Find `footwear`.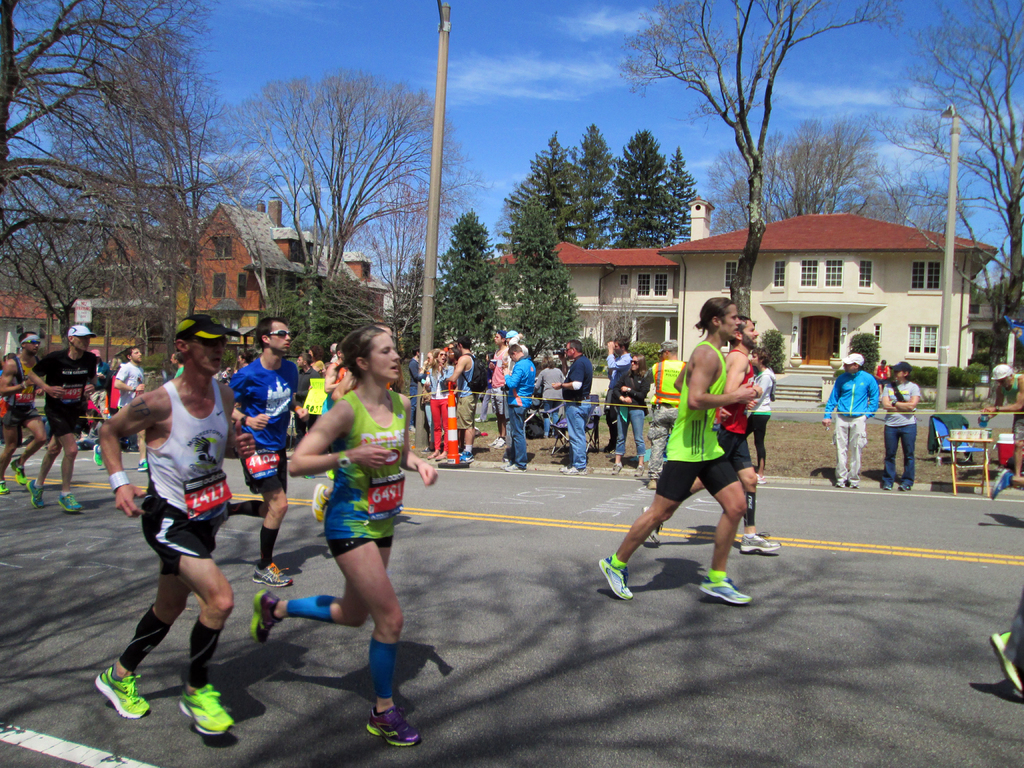
bbox=(636, 463, 646, 478).
